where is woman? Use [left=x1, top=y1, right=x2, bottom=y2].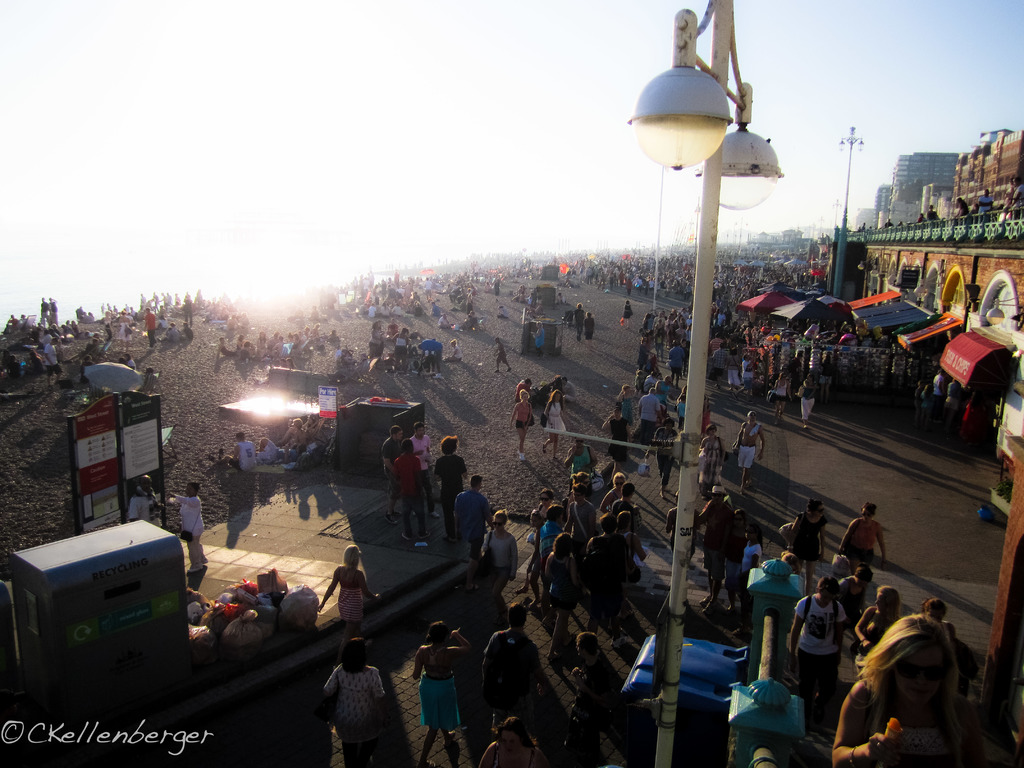
[left=771, top=373, right=792, bottom=429].
